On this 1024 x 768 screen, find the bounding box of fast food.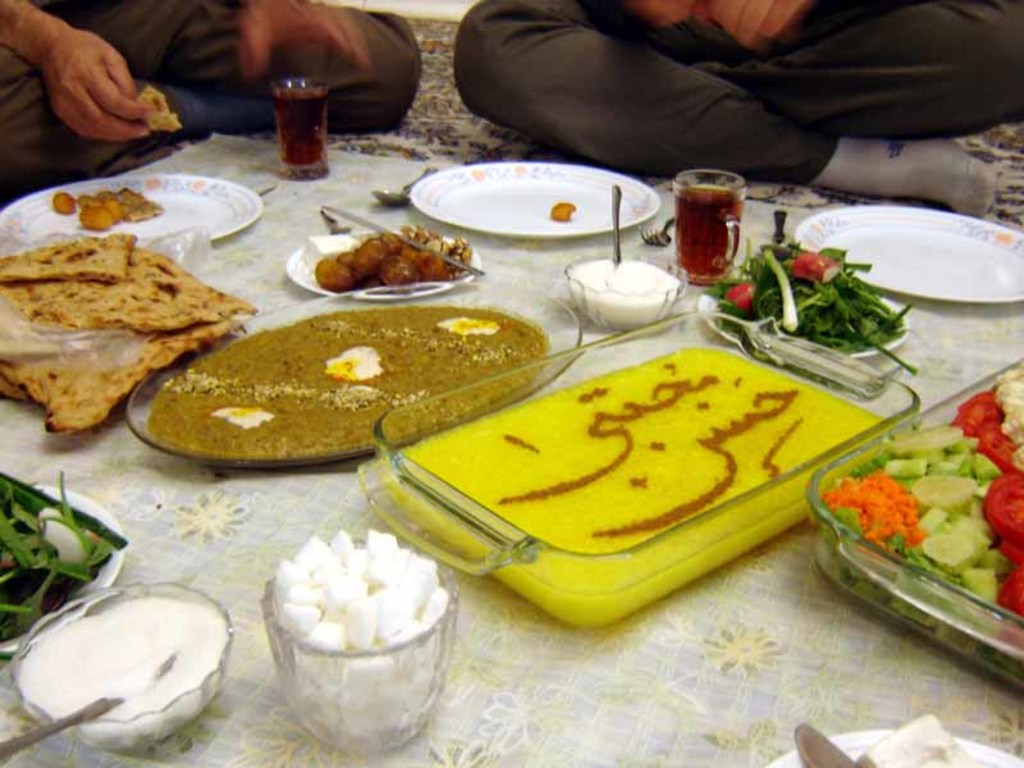
Bounding box: <bbox>0, 458, 122, 646</bbox>.
